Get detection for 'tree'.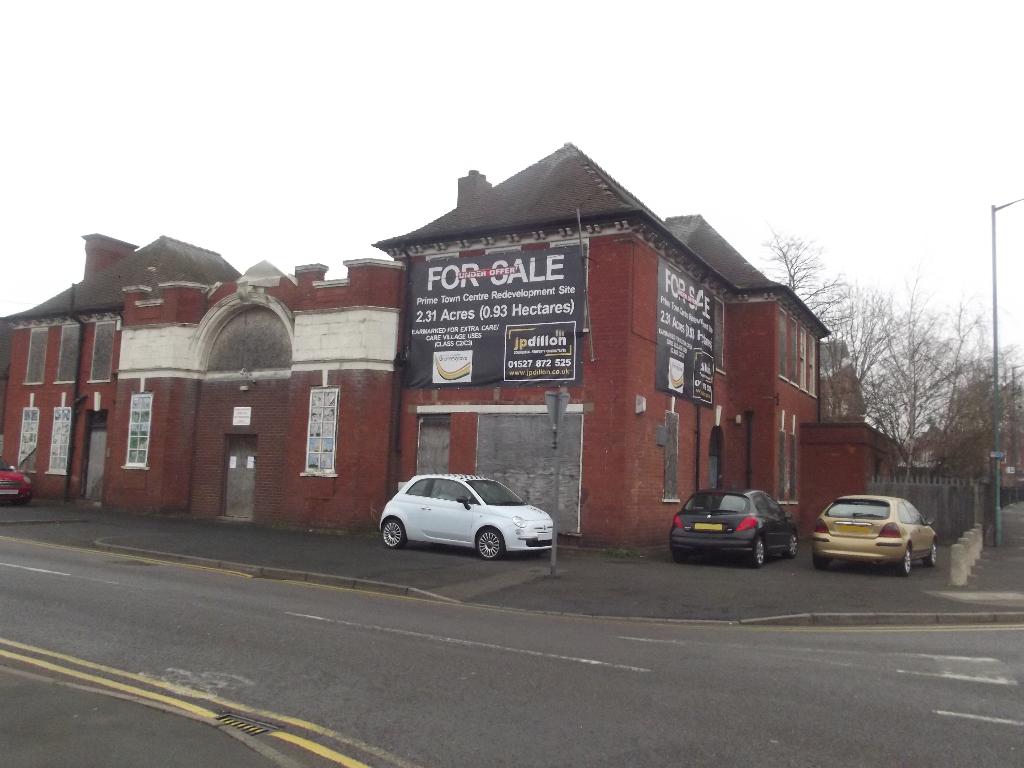
Detection: x1=922, y1=324, x2=1023, y2=492.
